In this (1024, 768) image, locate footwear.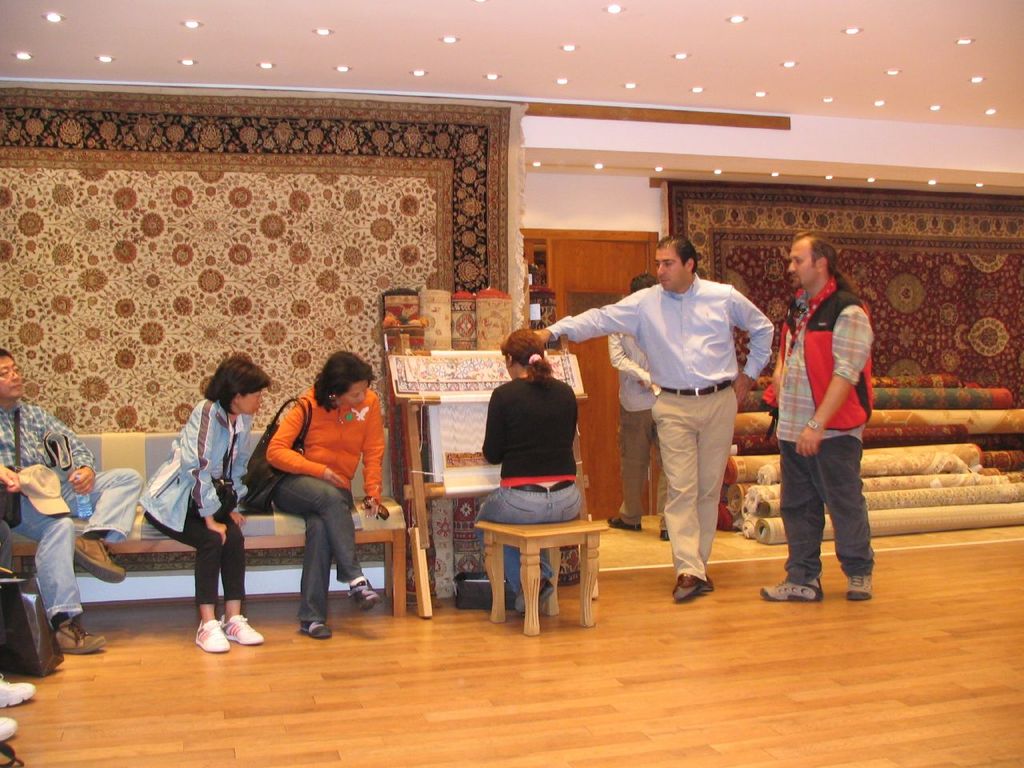
Bounding box: (x1=756, y1=578, x2=822, y2=600).
